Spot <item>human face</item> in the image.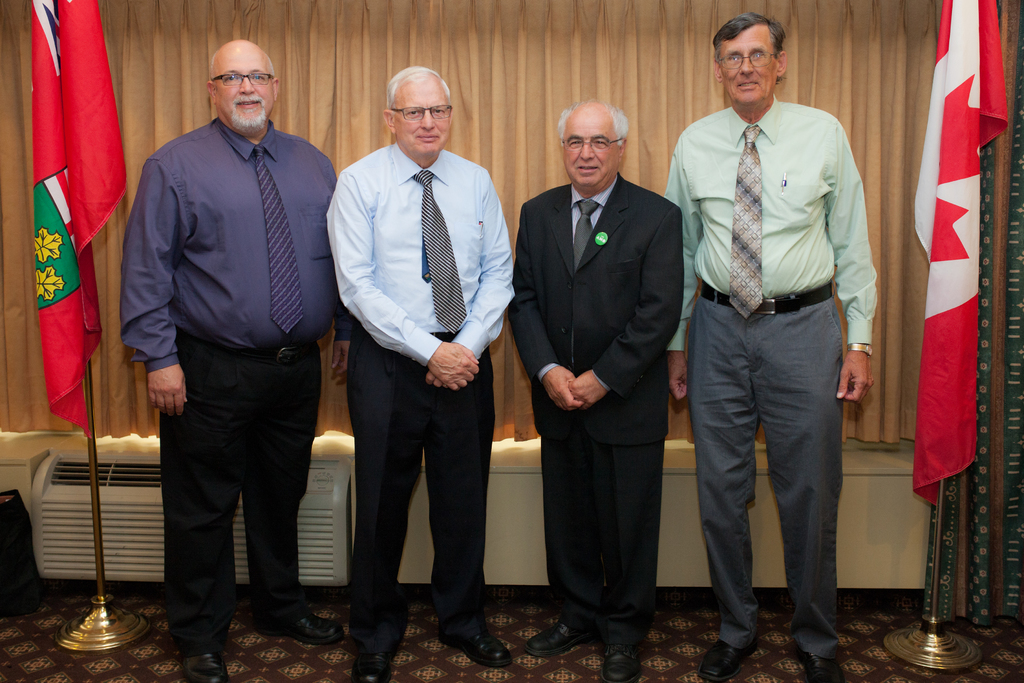
<item>human face</item> found at <bbox>214, 42, 273, 126</bbox>.
